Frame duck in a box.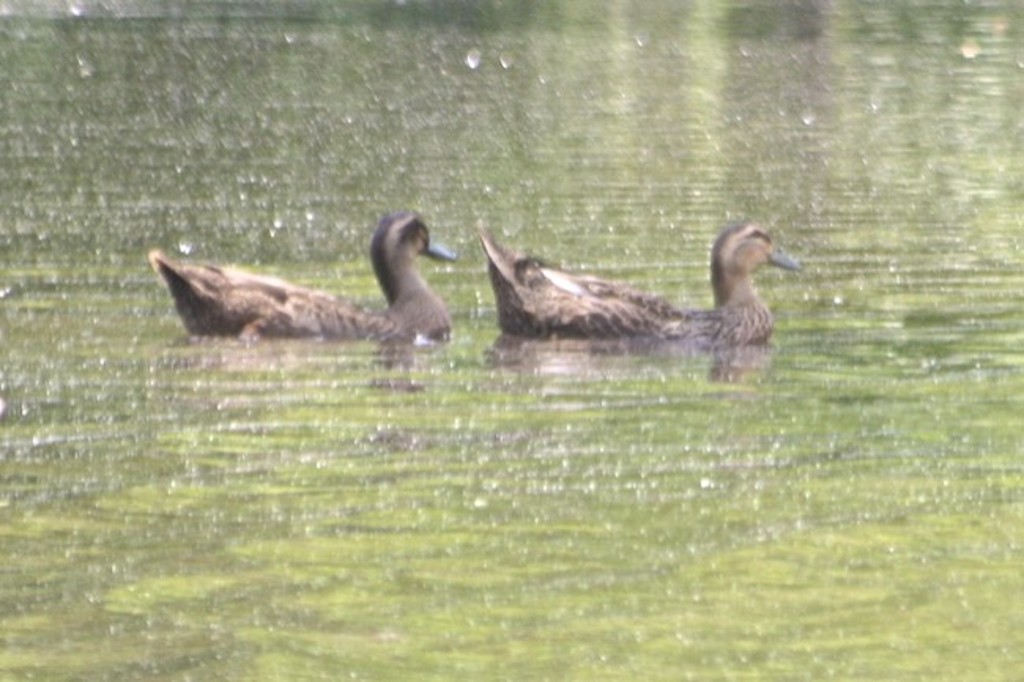
[473,209,807,375].
